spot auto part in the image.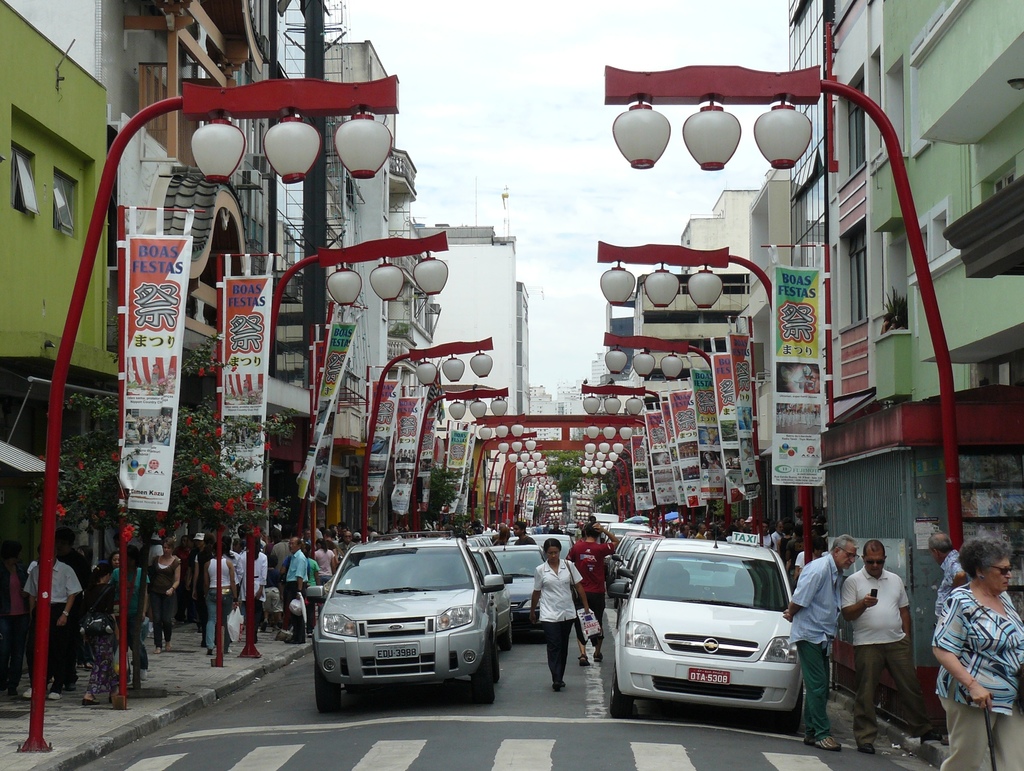
auto part found at 760,627,804,665.
